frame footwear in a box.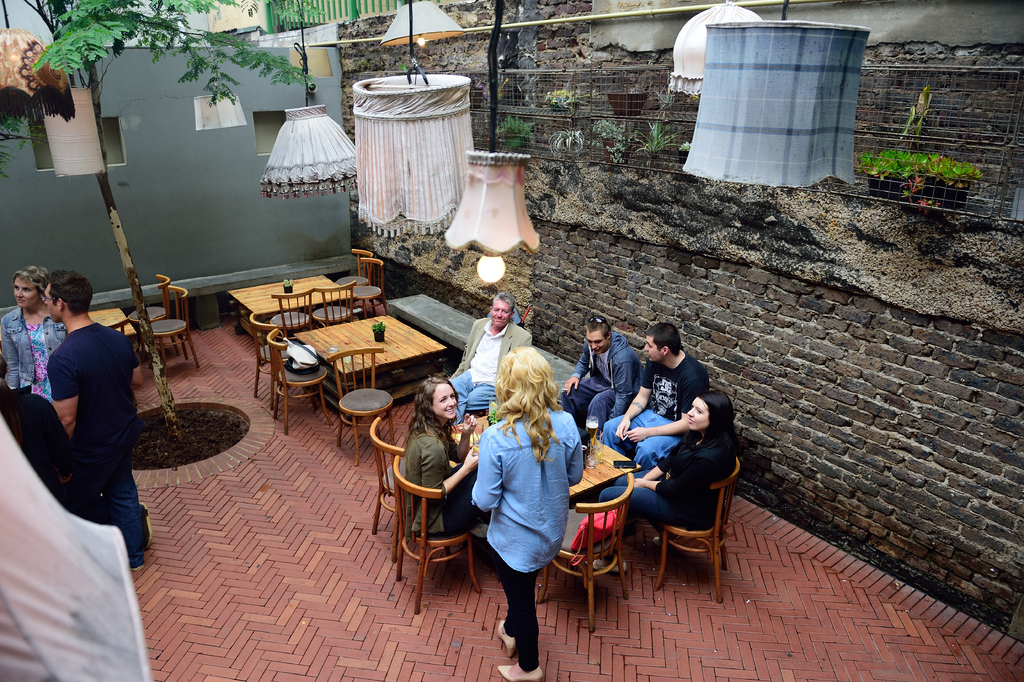
585 557 628 575.
